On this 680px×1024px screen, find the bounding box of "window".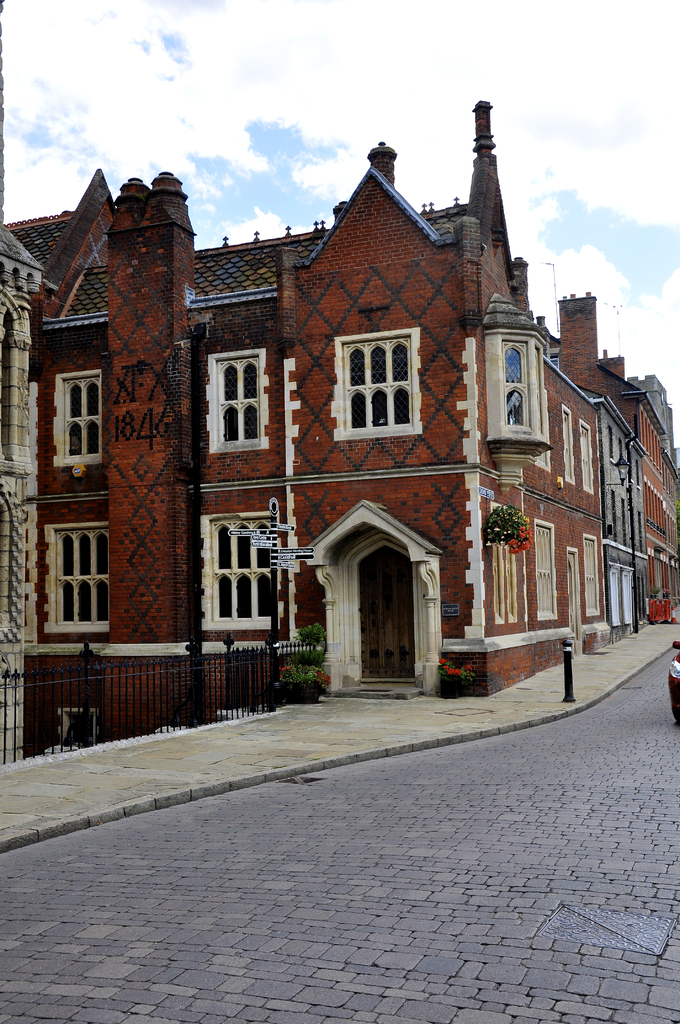
Bounding box: bbox=(533, 391, 553, 470).
